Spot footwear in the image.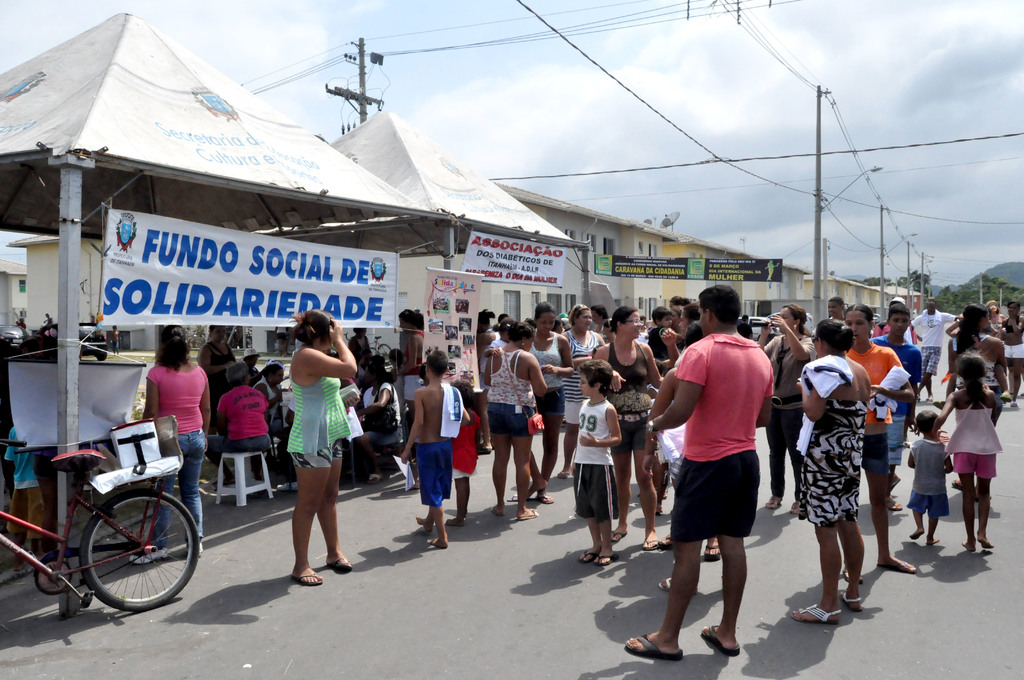
footwear found at bbox=[516, 510, 541, 518].
